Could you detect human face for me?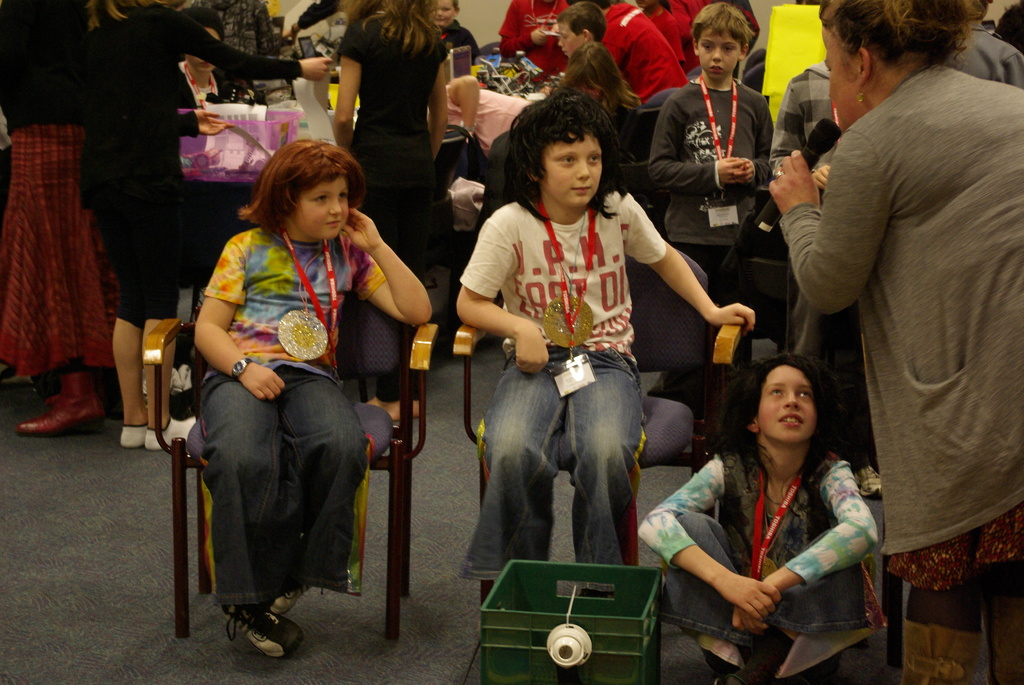
Detection result: [left=556, top=24, right=585, bottom=56].
